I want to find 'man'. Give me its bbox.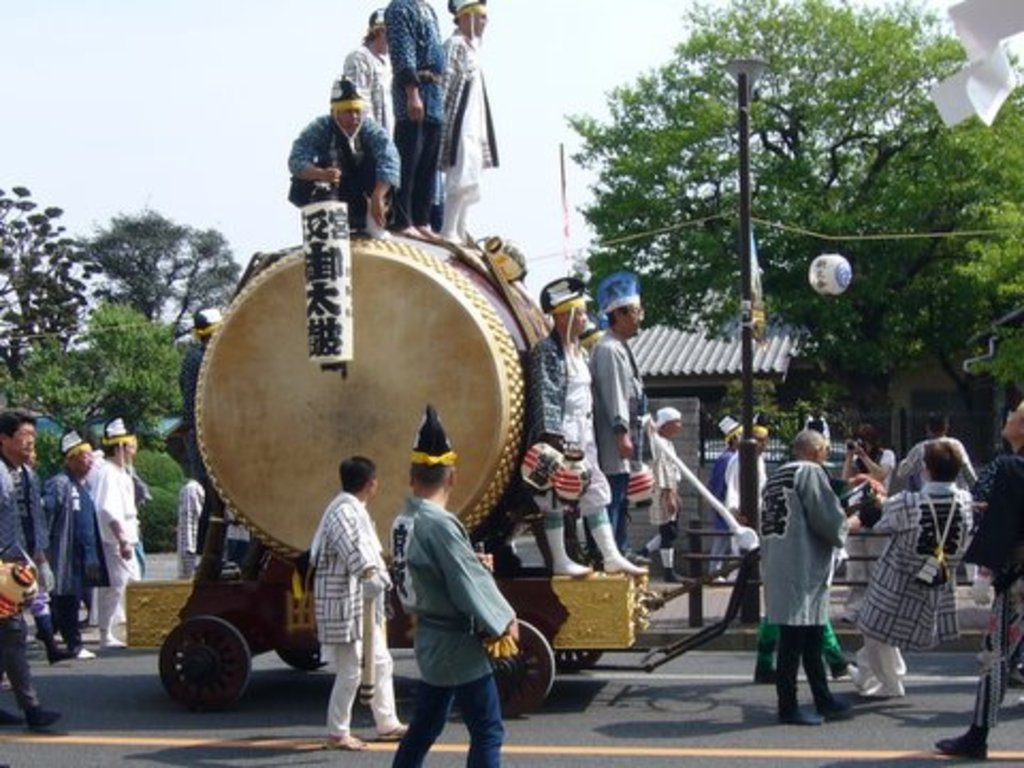
pyautogui.locateOnScreen(704, 416, 751, 585).
